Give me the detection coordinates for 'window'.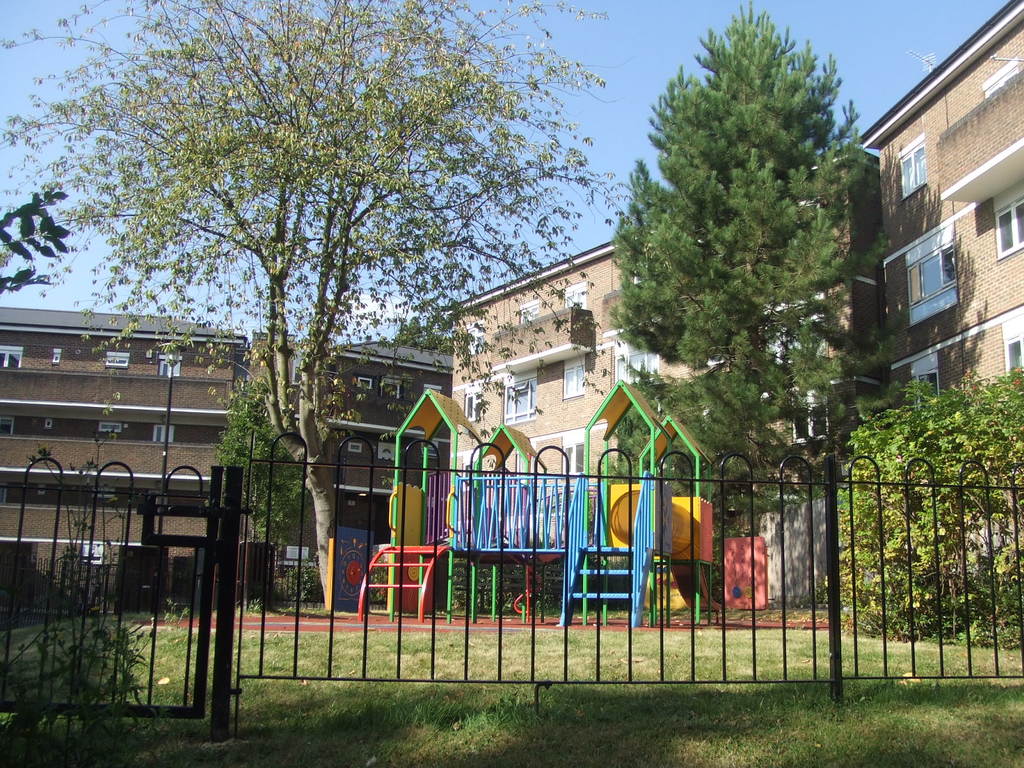
[612, 335, 654, 380].
